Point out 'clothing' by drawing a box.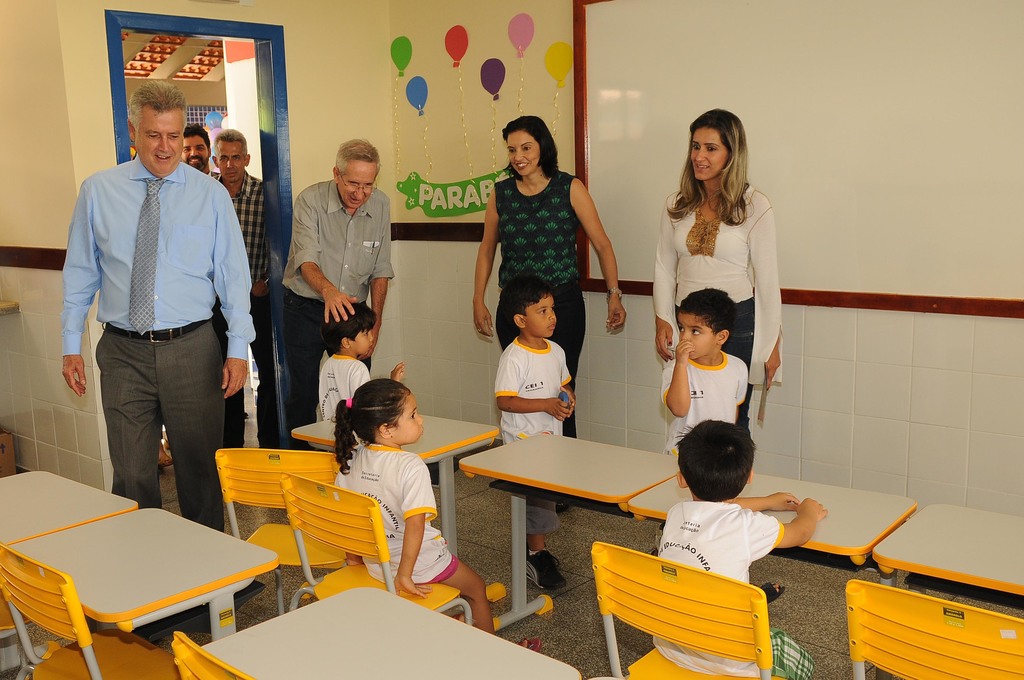
bbox(214, 171, 274, 419).
